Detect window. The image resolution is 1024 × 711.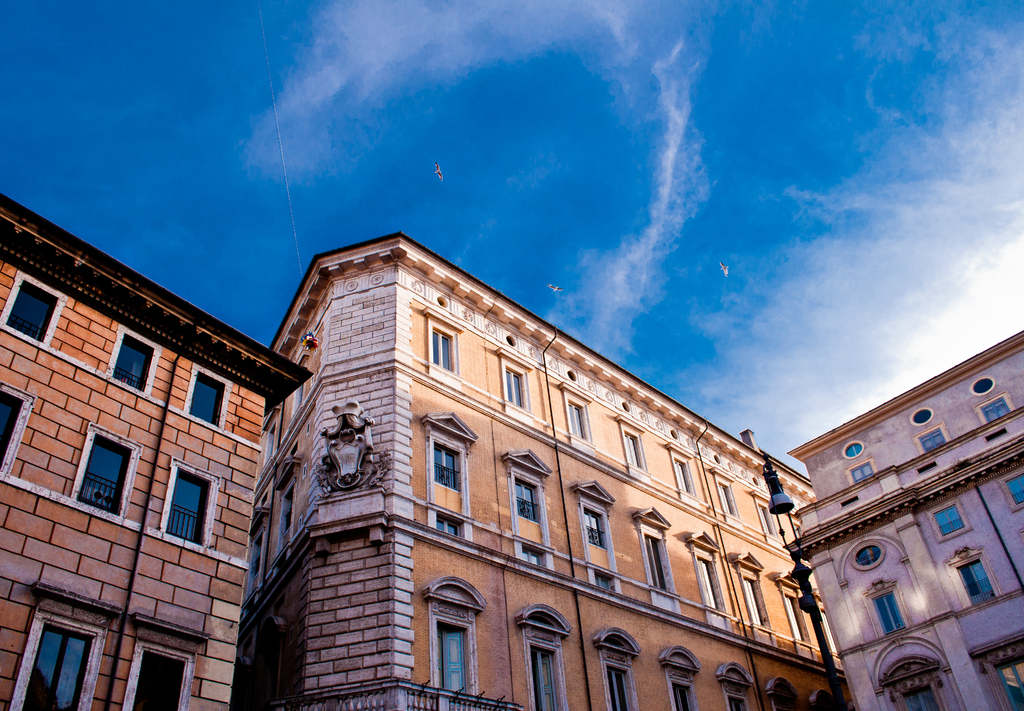
<bbox>635, 530, 670, 586</bbox>.
